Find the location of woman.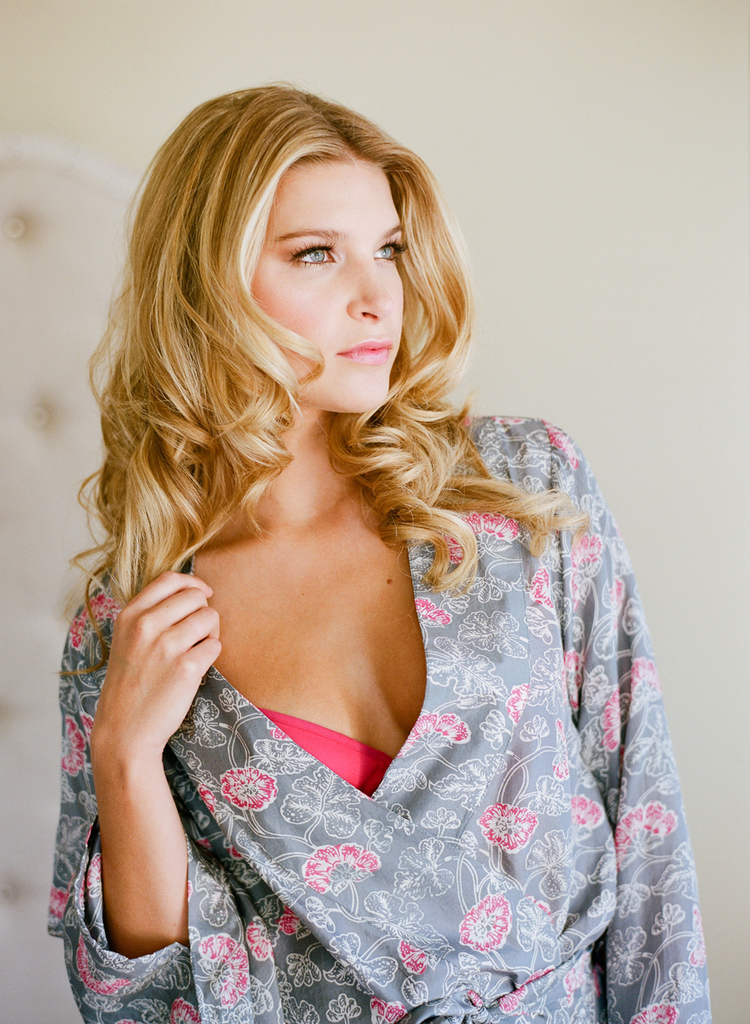
Location: (24,70,688,1002).
